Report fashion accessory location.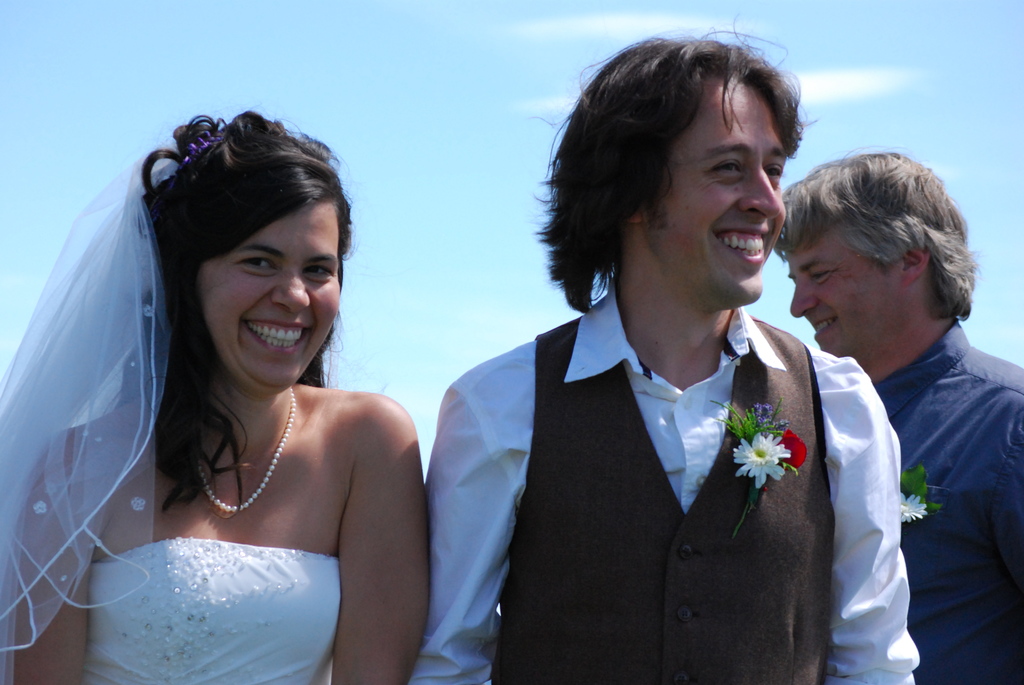
Report: [x1=900, y1=462, x2=954, y2=526].
